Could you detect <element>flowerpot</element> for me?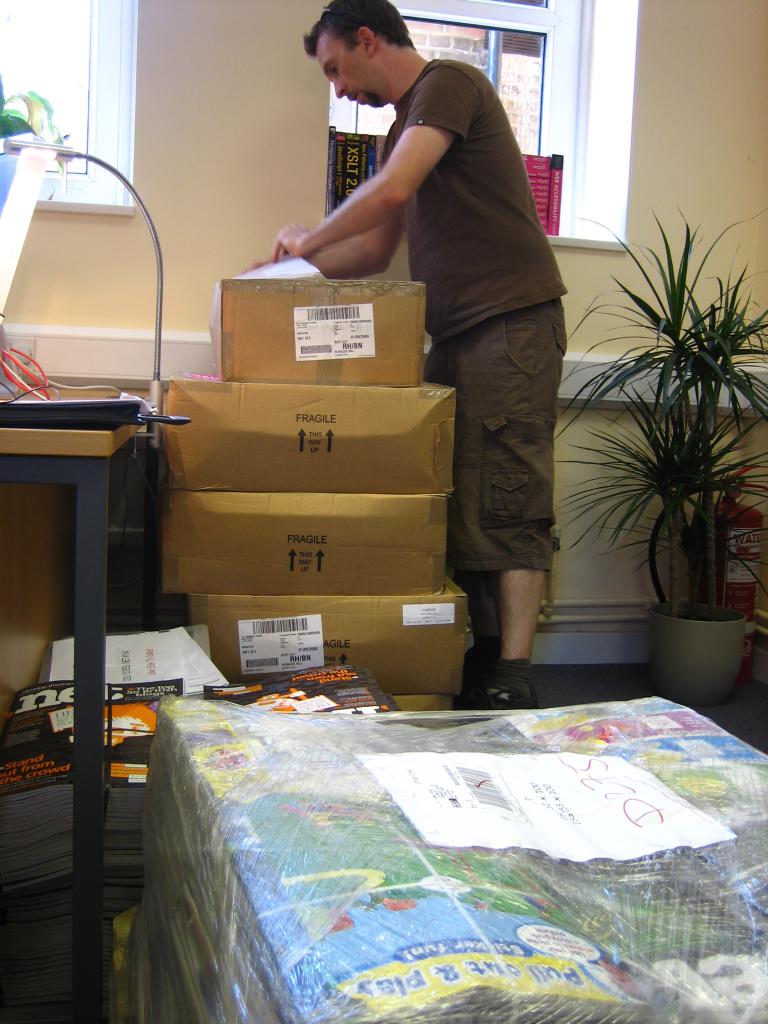
Detection result: bbox(653, 603, 756, 699).
